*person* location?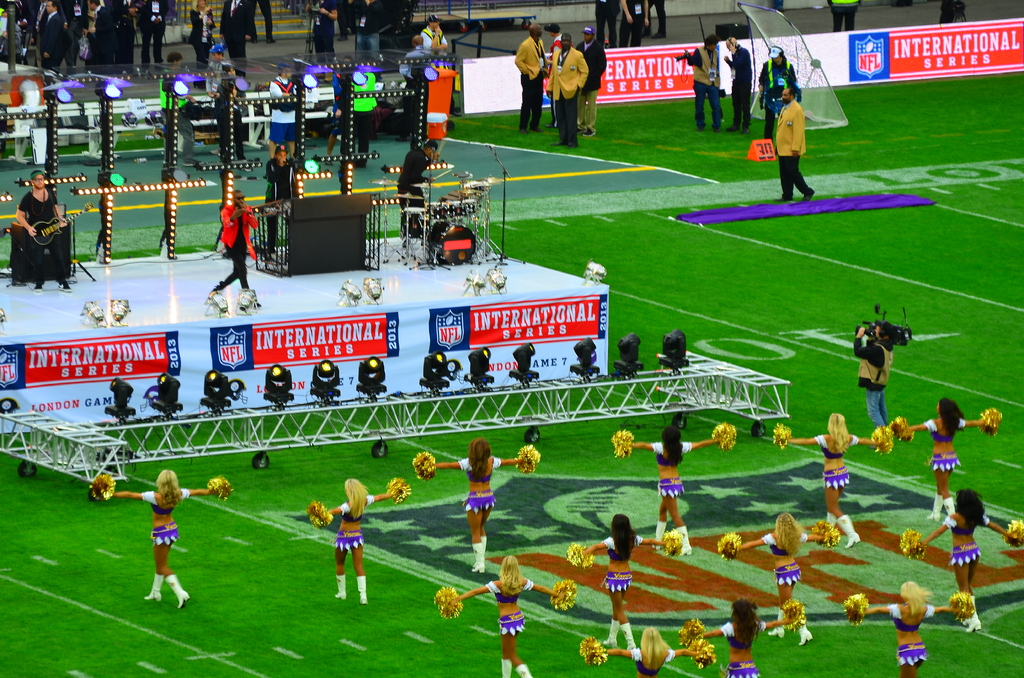
267, 63, 305, 143
